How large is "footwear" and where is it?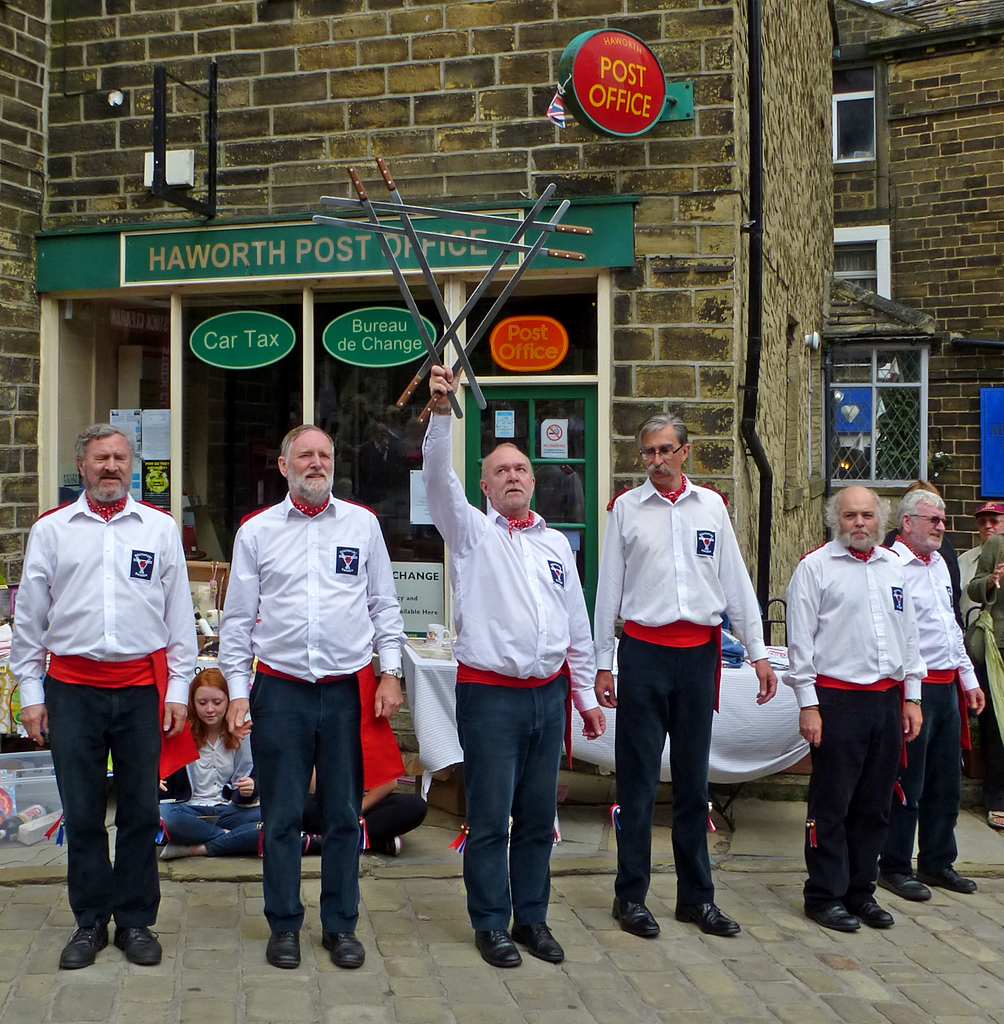
Bounding box: rect(611, 897, 661, 937).
